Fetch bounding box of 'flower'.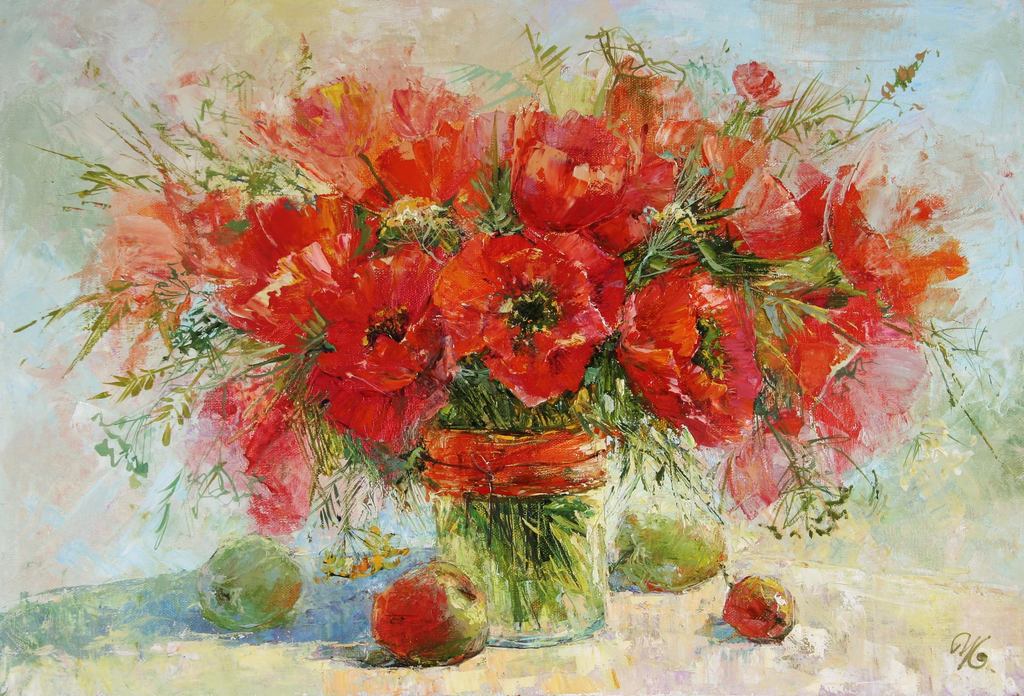
Bbox: 168,363,325,529.
